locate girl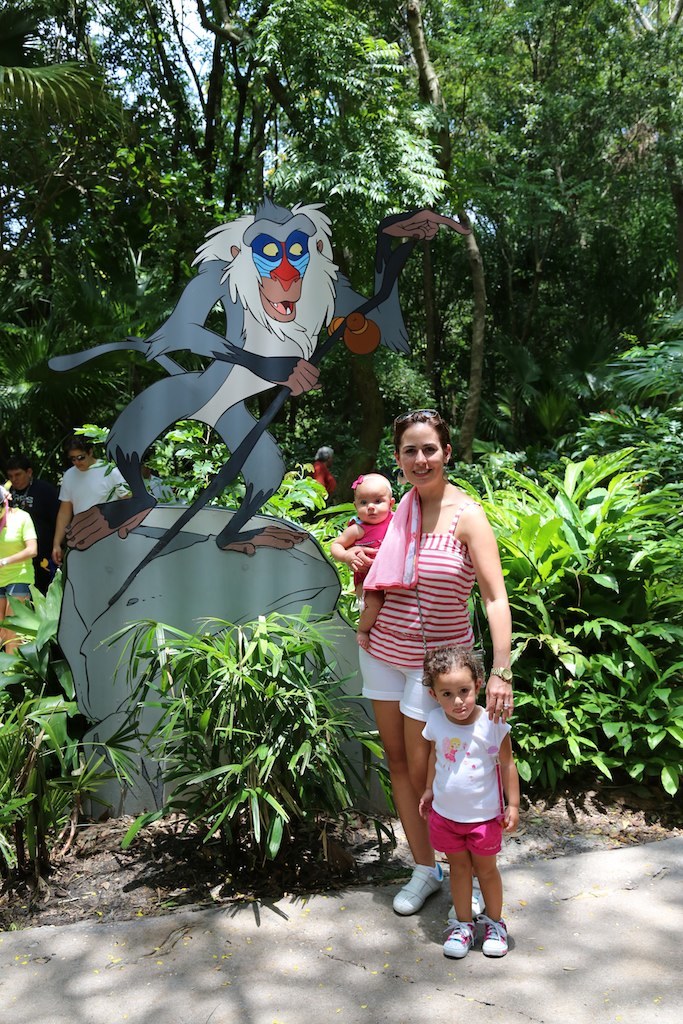
detection(421, 644, 522, 955)
